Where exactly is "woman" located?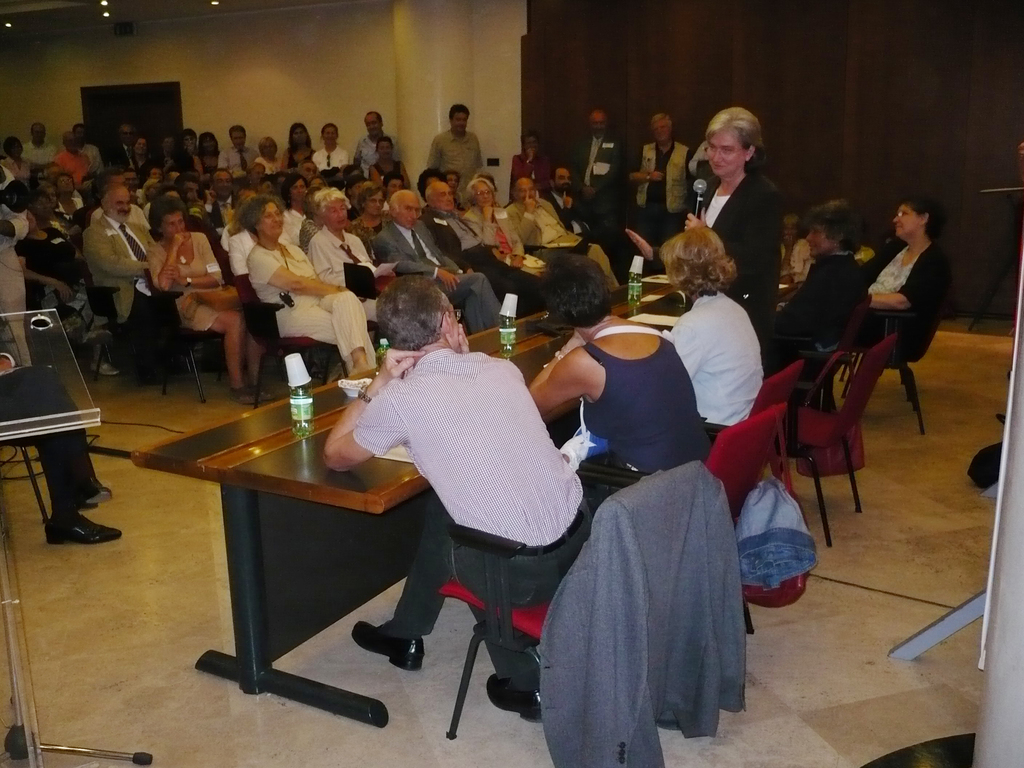
Its bounding box is 257:135:279:179.
